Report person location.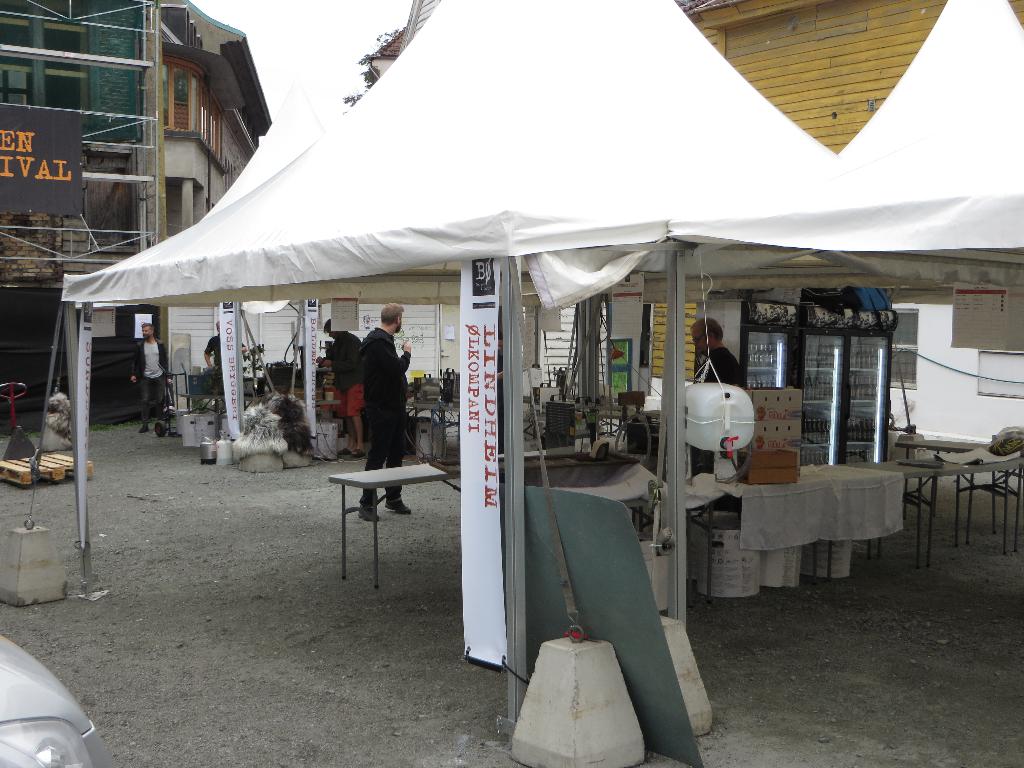
Report: [x1=687, y1=314, x2=747, y2=472].
